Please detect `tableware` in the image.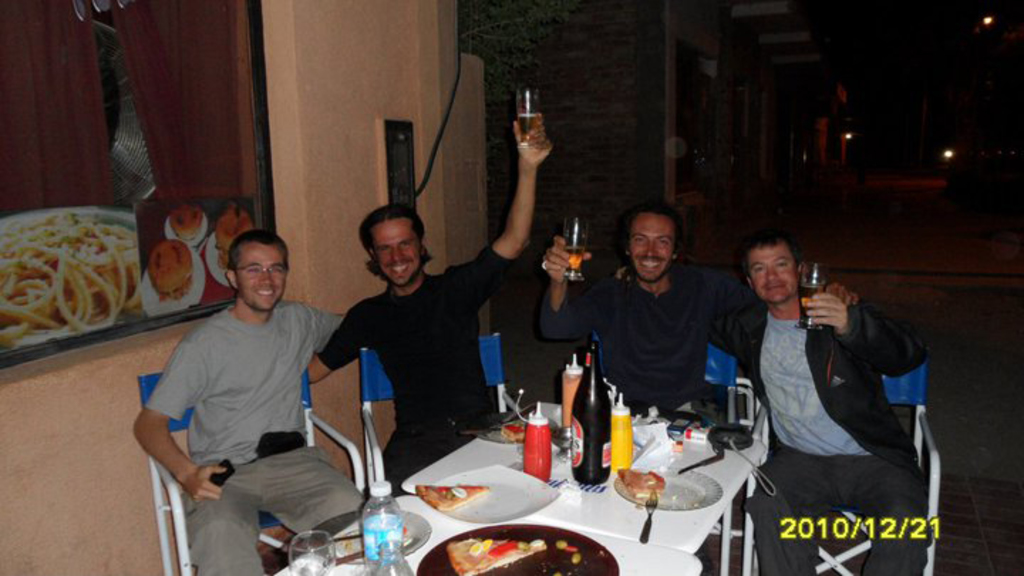
detection(802, 253, 829, 326).
